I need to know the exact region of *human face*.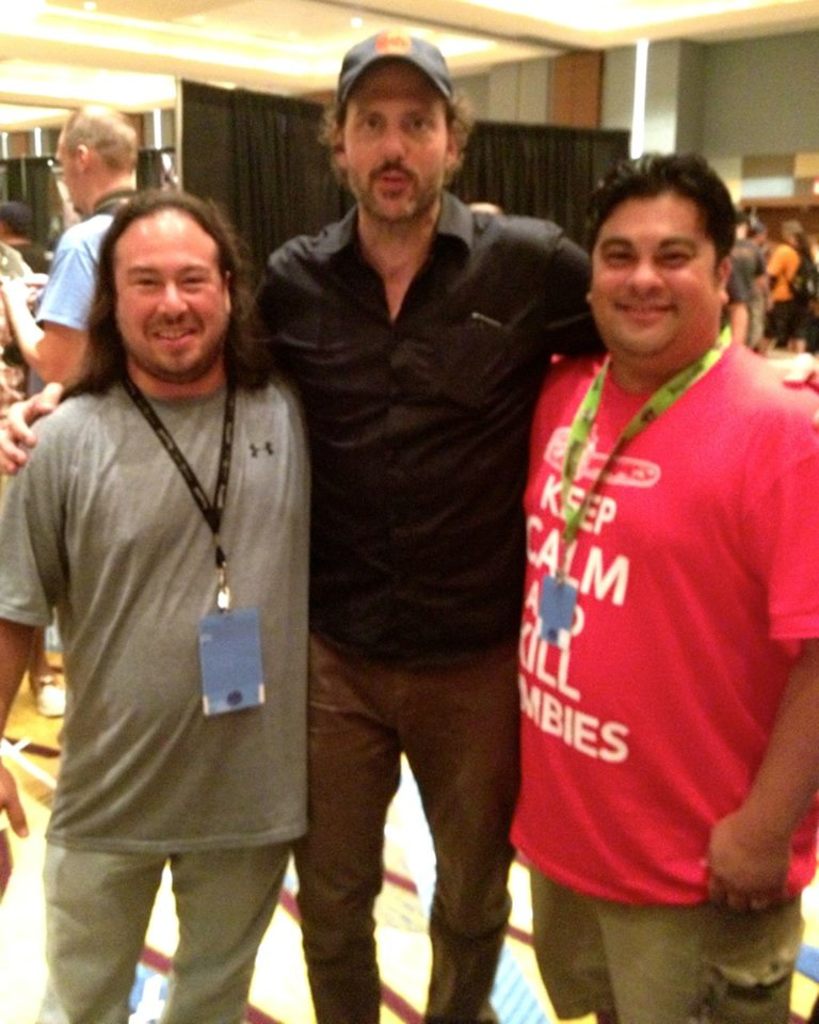
Region: 110,209,222,378.
